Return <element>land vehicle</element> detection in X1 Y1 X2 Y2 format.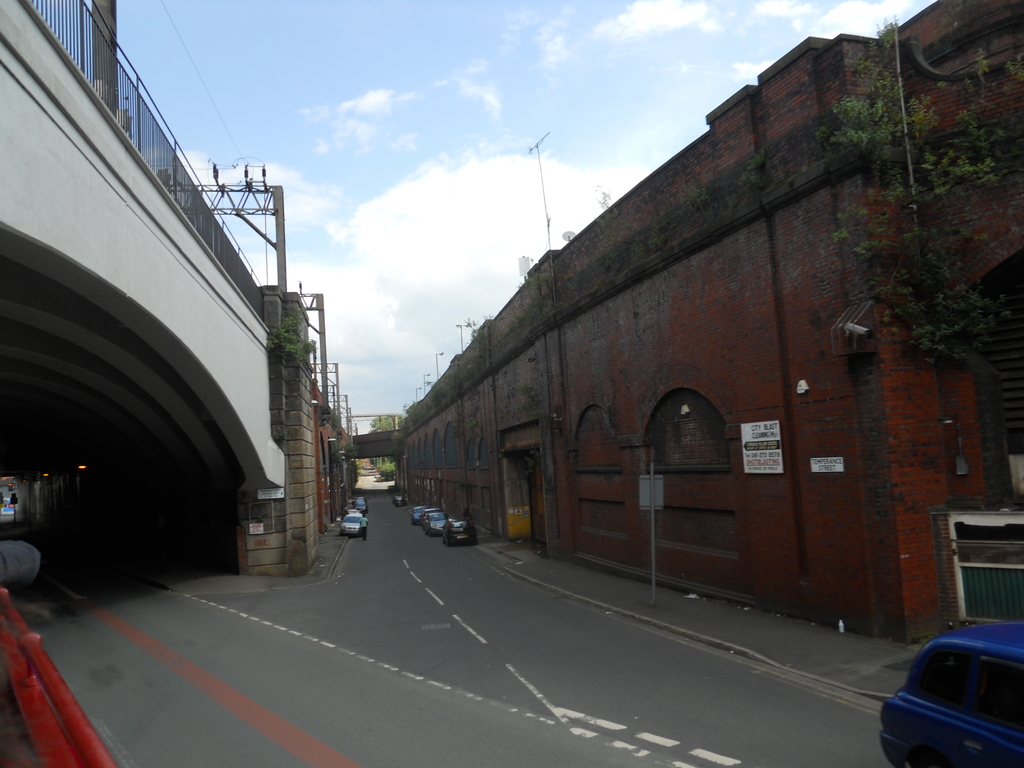
418 504 442 527.
